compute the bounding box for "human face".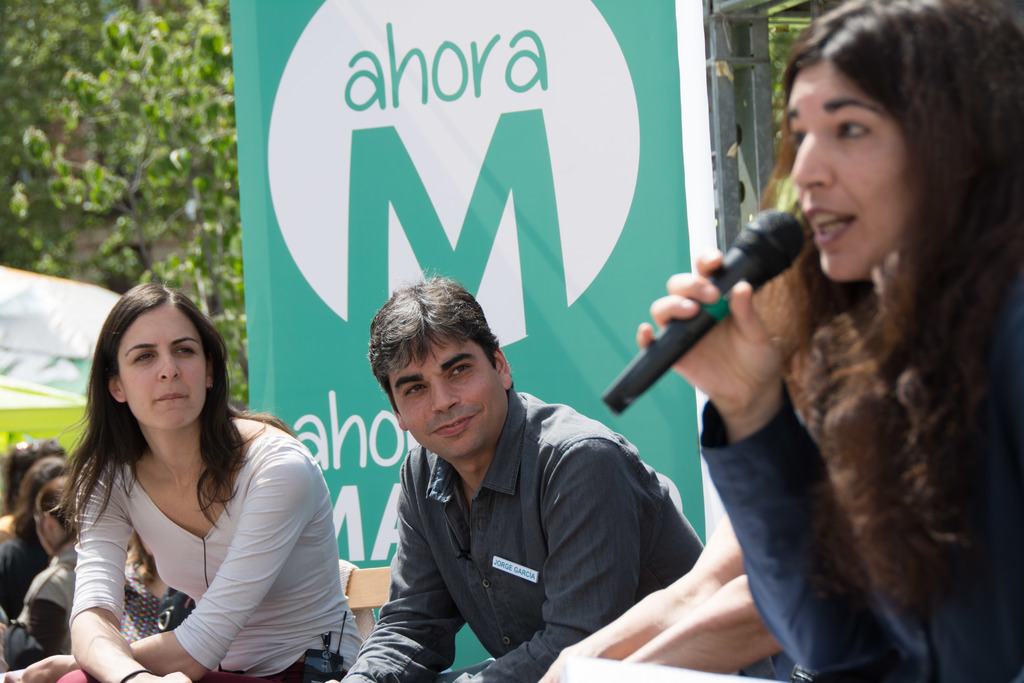
x1=790, y1=60, x2=906, y2=280.
